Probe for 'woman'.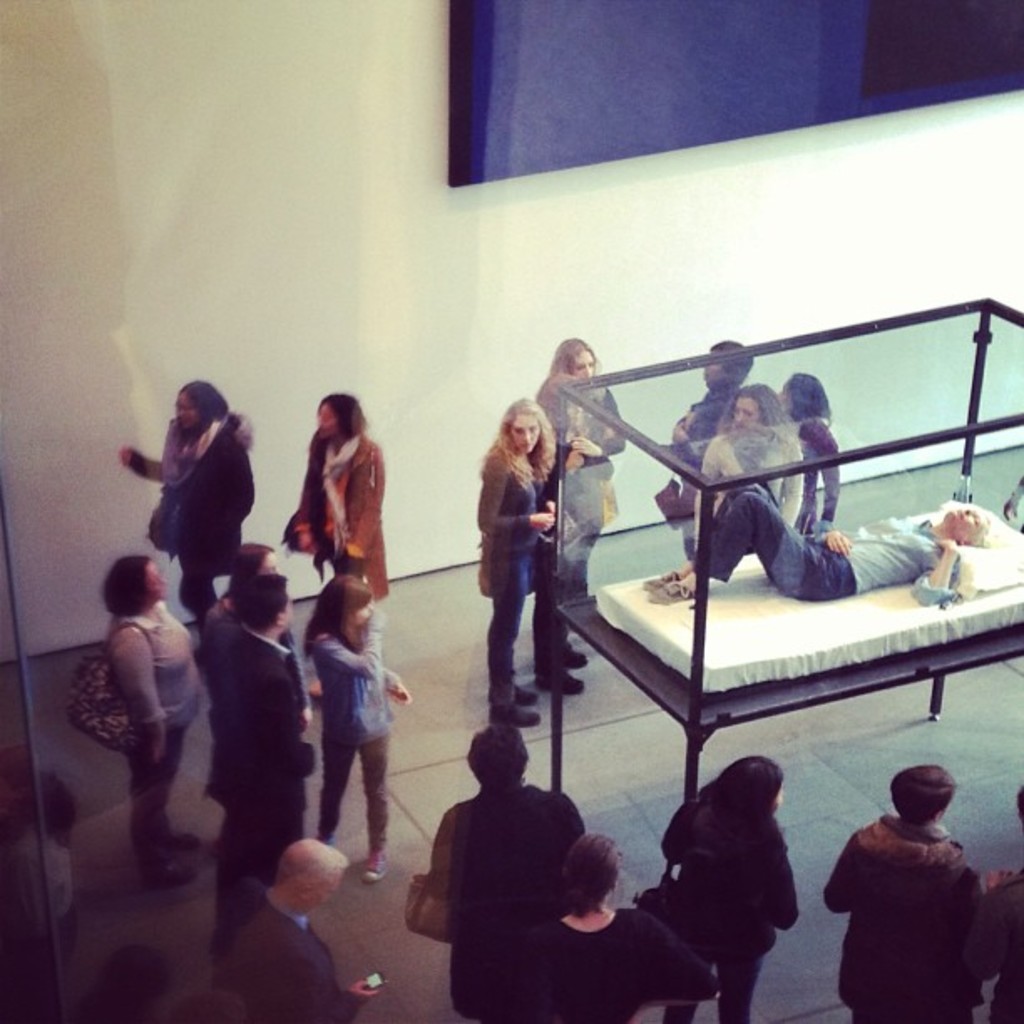
Probe result: box(430, 728, 587, 1022).
